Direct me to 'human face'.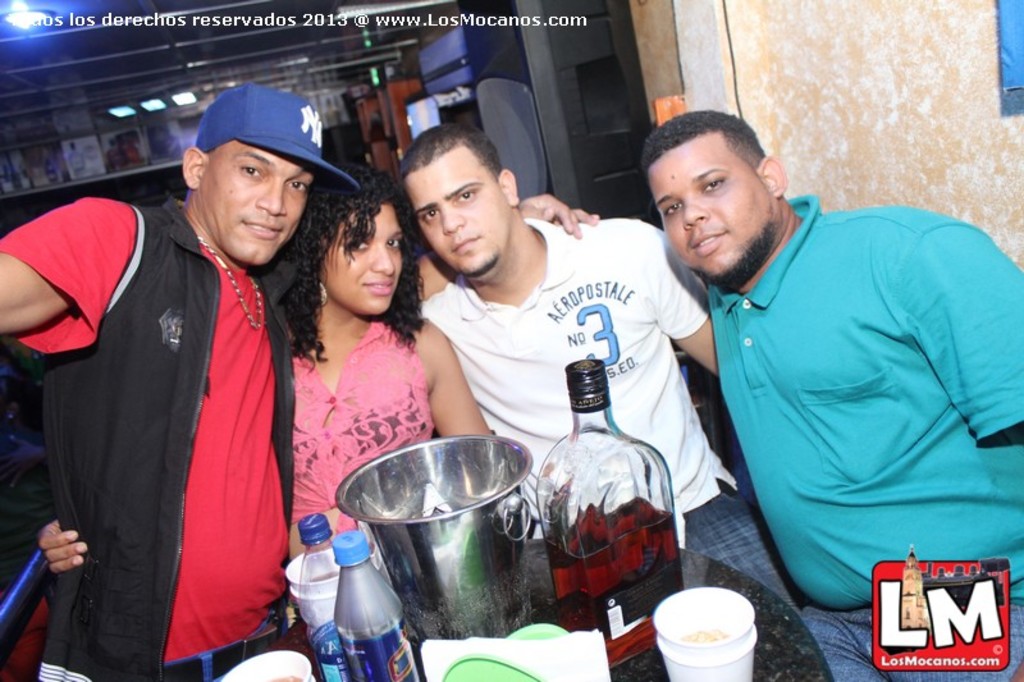
Direction: {"left": 319, "top": 203, "right": 410, "bottom": 313}.
